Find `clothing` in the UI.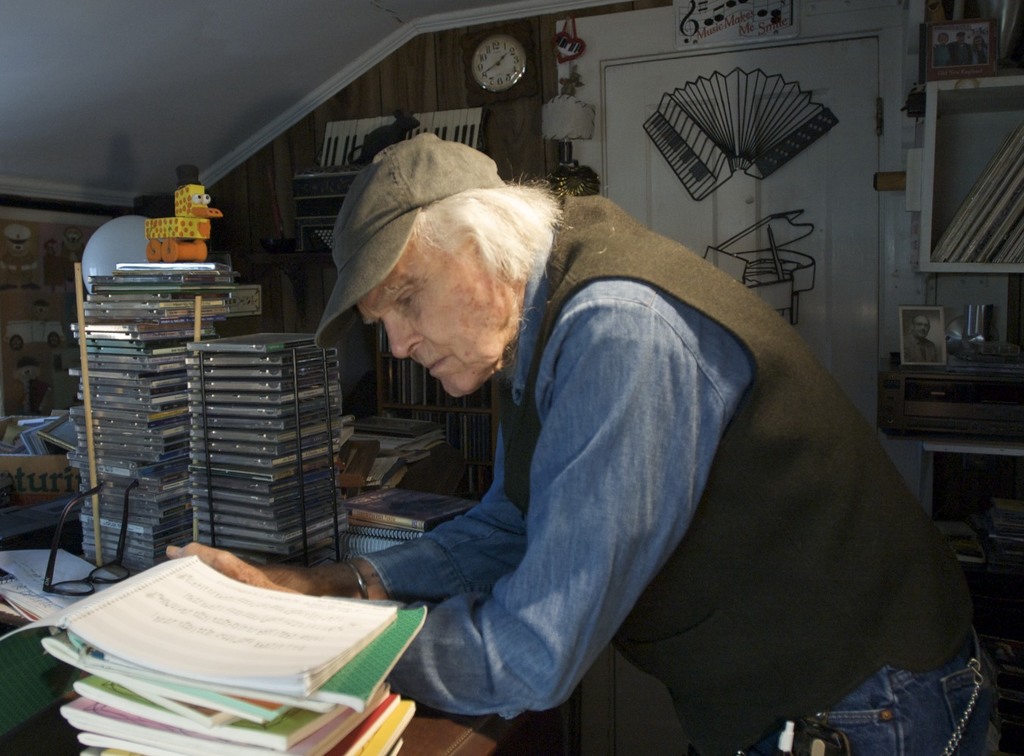
UI element at <region>362, 192, 992, 755</region>.
